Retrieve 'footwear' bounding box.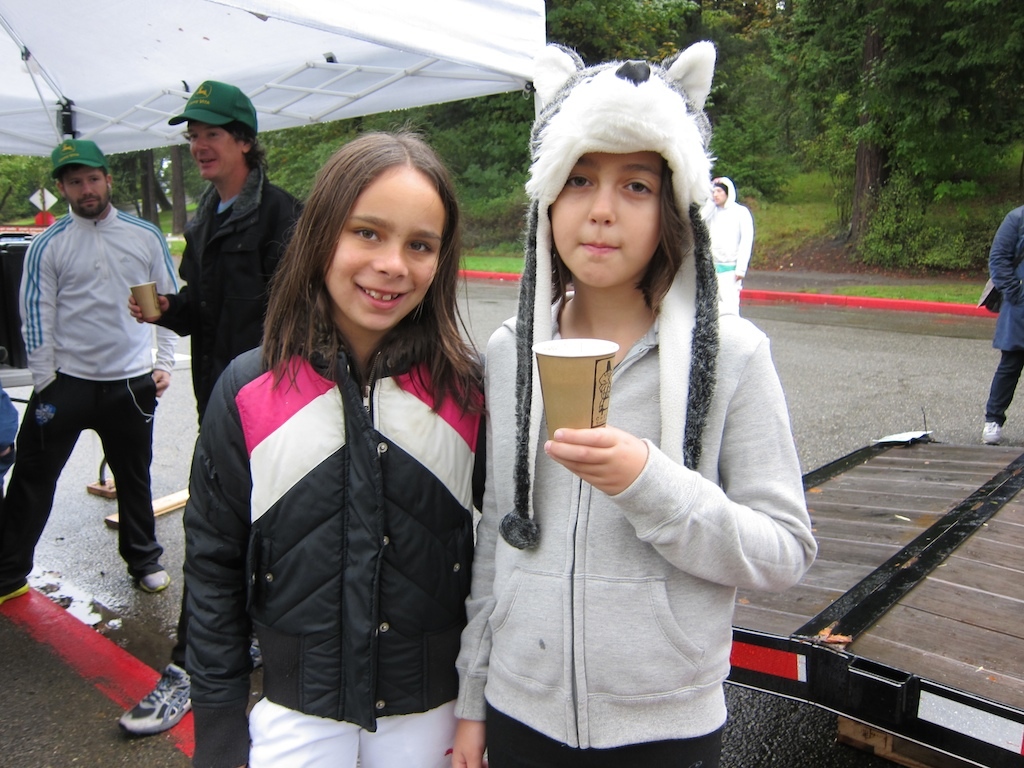
Bounding box: Rect(137, 569, 168, 594).
